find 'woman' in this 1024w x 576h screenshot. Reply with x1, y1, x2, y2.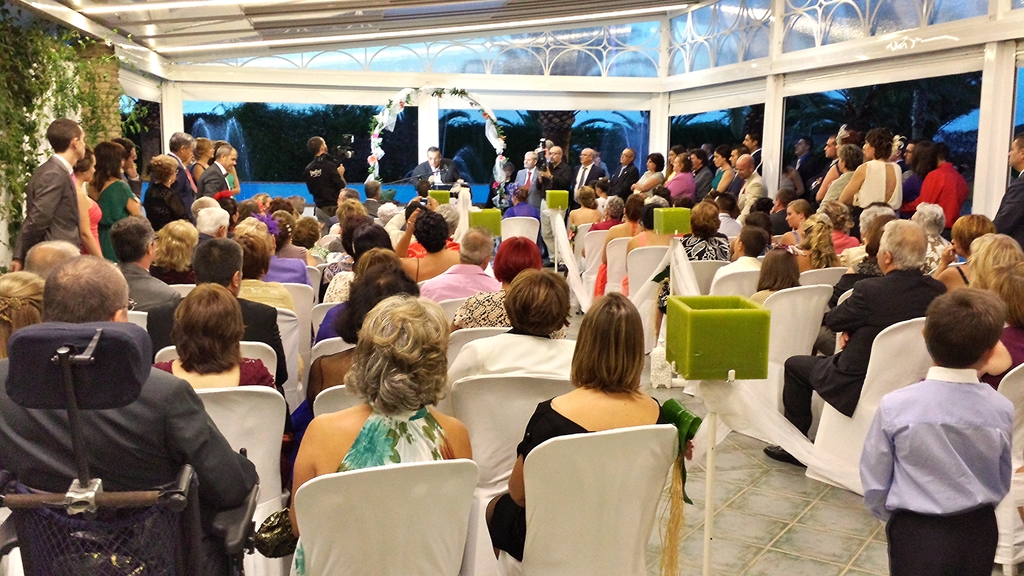
930, 212, 995, 291.
